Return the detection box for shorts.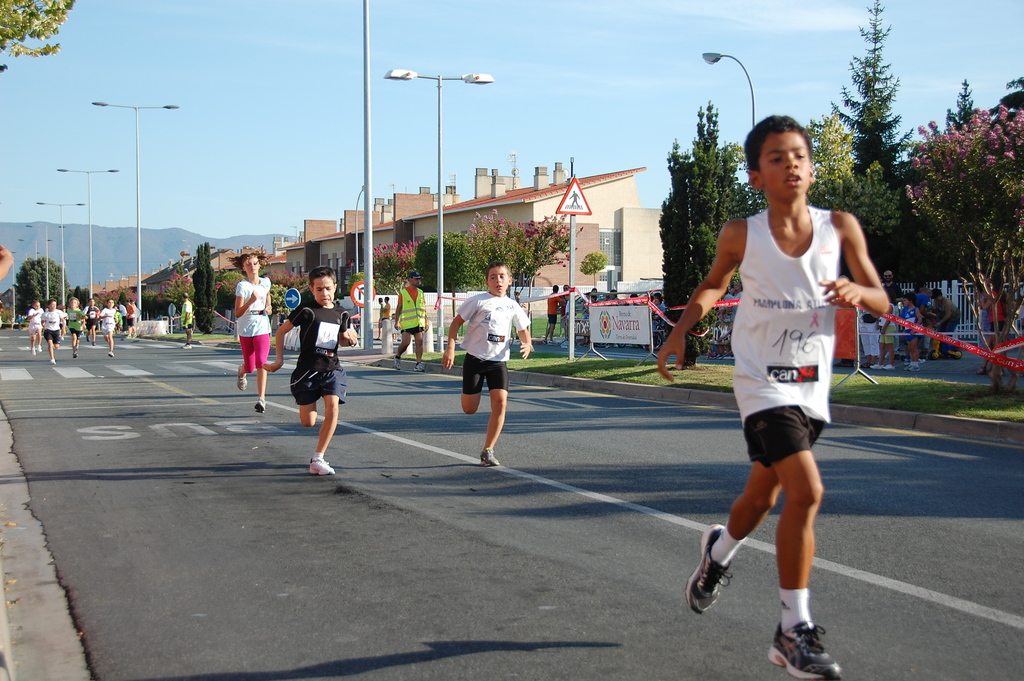
<bbox>237, 334, 269, 372</bbox>.
